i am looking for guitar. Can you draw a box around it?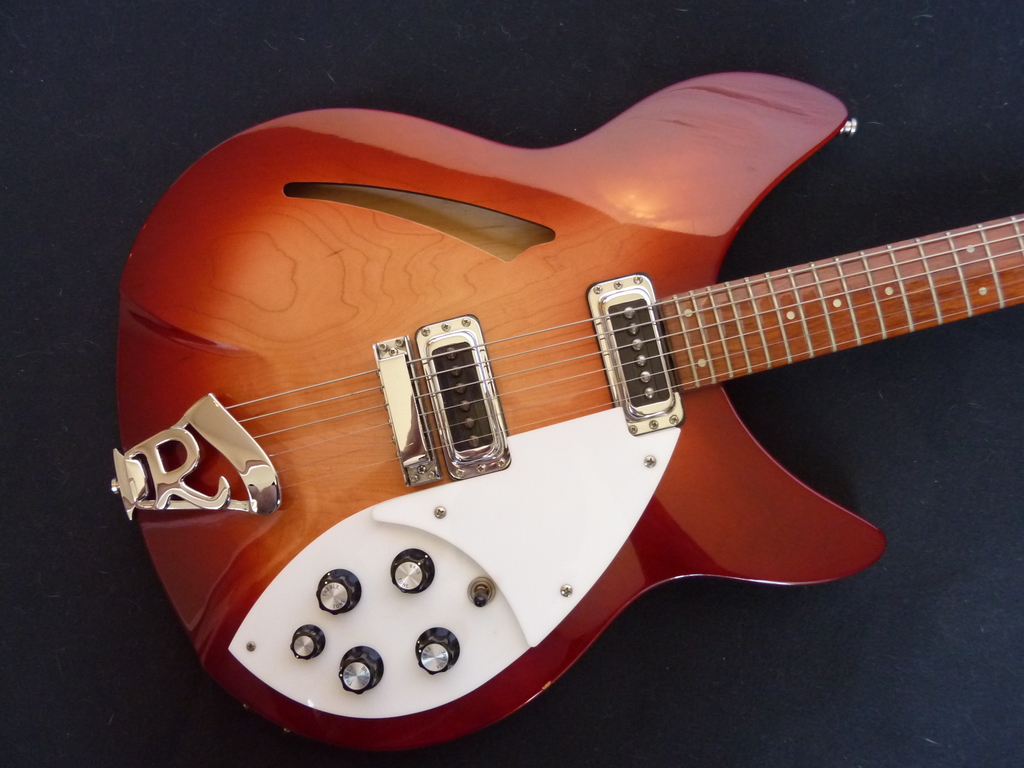
Sure, the bounding box is <box>112,67,1023,756</box>.
